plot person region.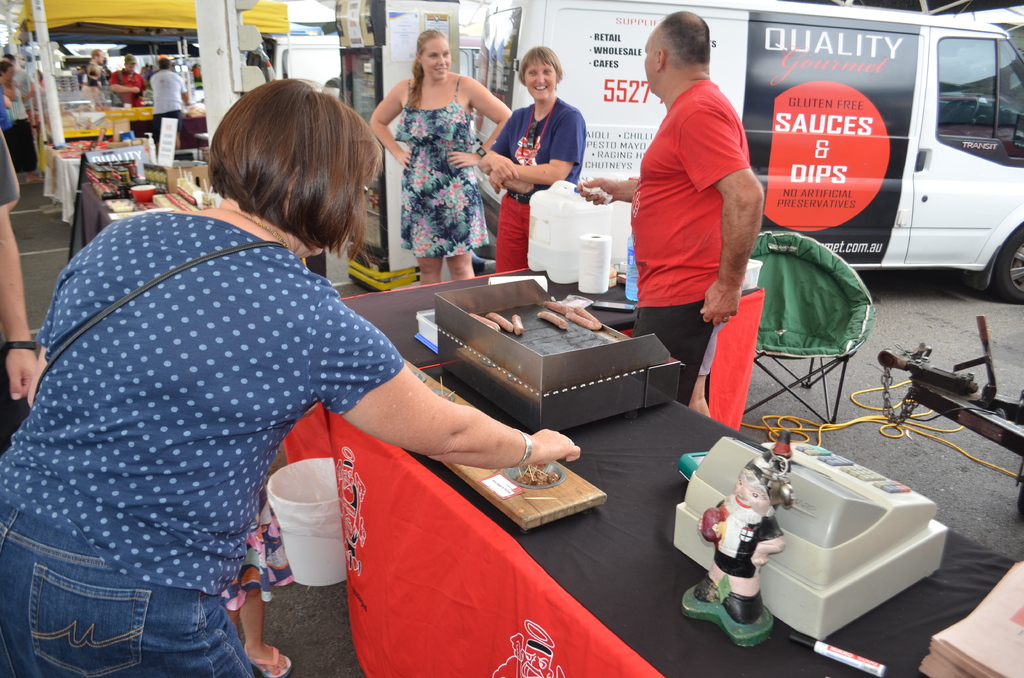
Plotted at x1=696, y1=433, x2=794, y2=622.
